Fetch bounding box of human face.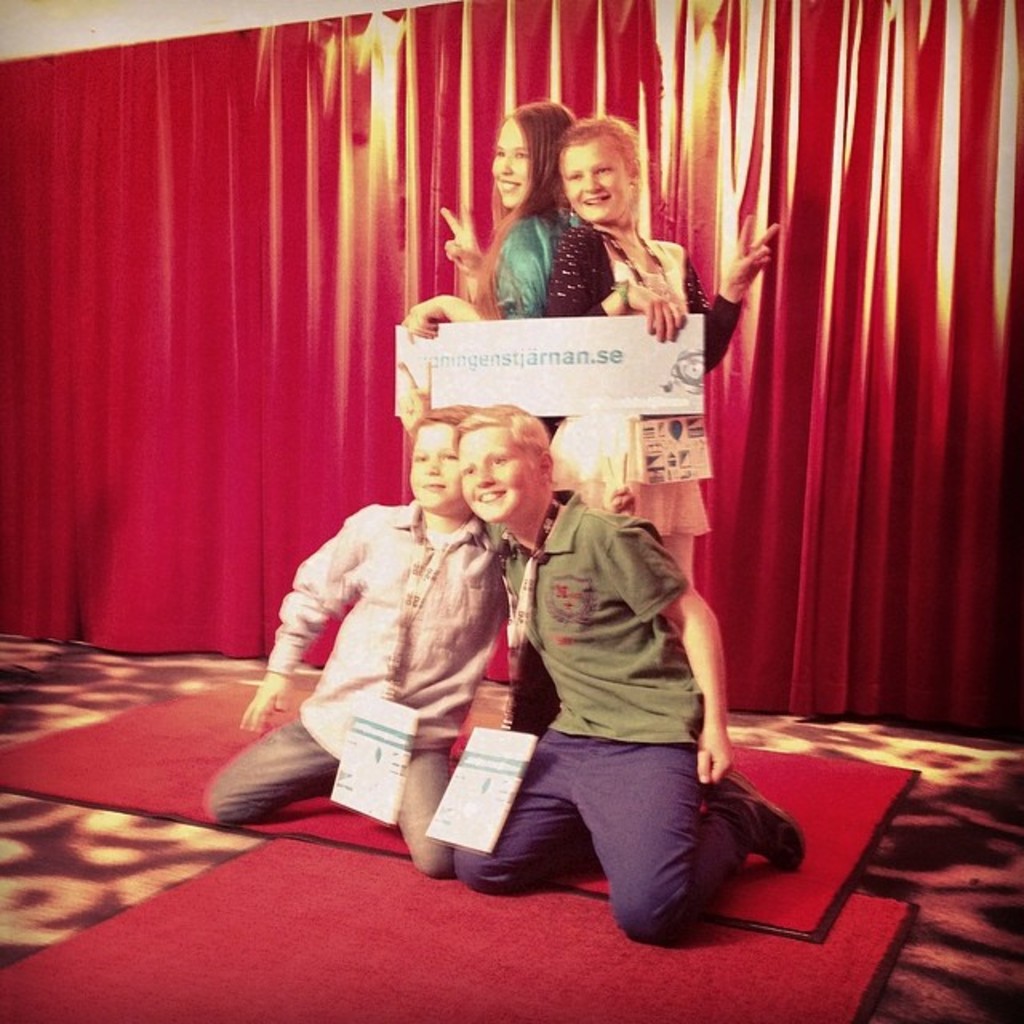
Bbox: (560, 134, 626, 226).
